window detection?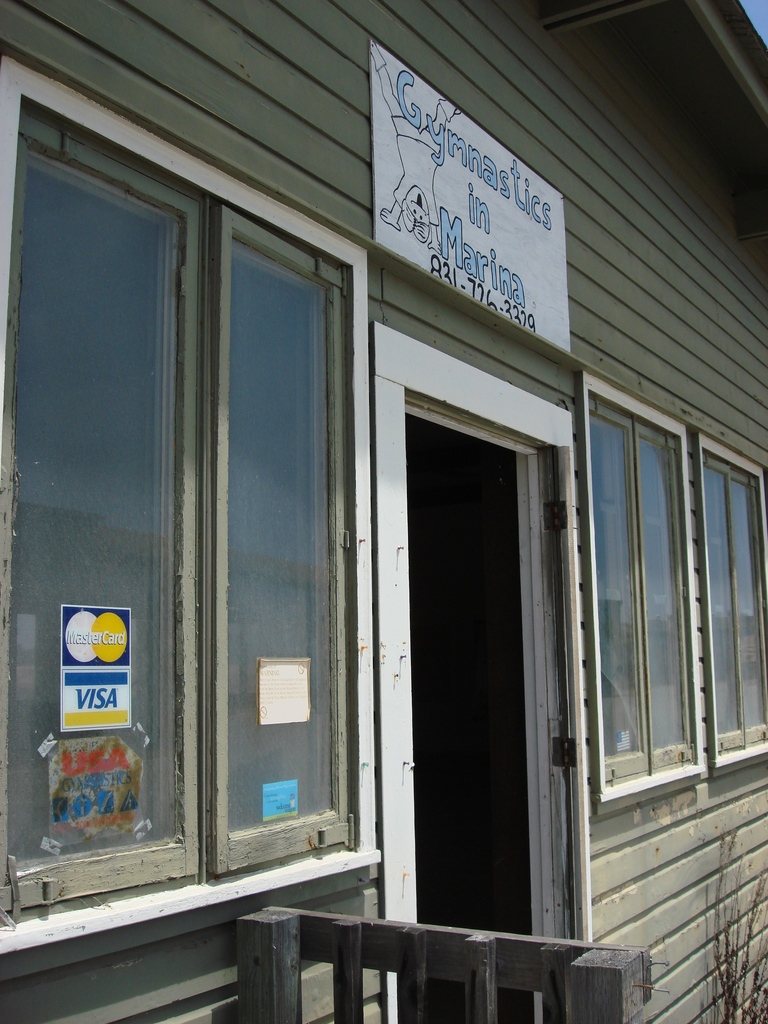
(705, 435, 767, 781)
